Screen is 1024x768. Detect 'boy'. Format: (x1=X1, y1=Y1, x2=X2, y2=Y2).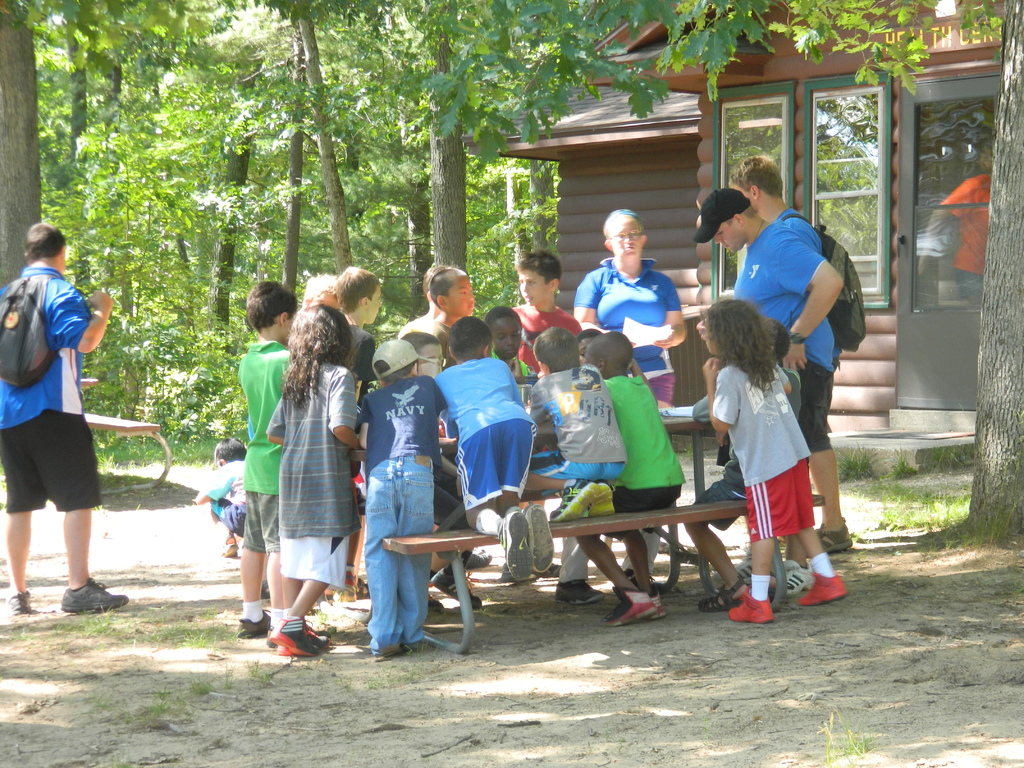
(x1=429, y1=312, x2=576, y2=595).
